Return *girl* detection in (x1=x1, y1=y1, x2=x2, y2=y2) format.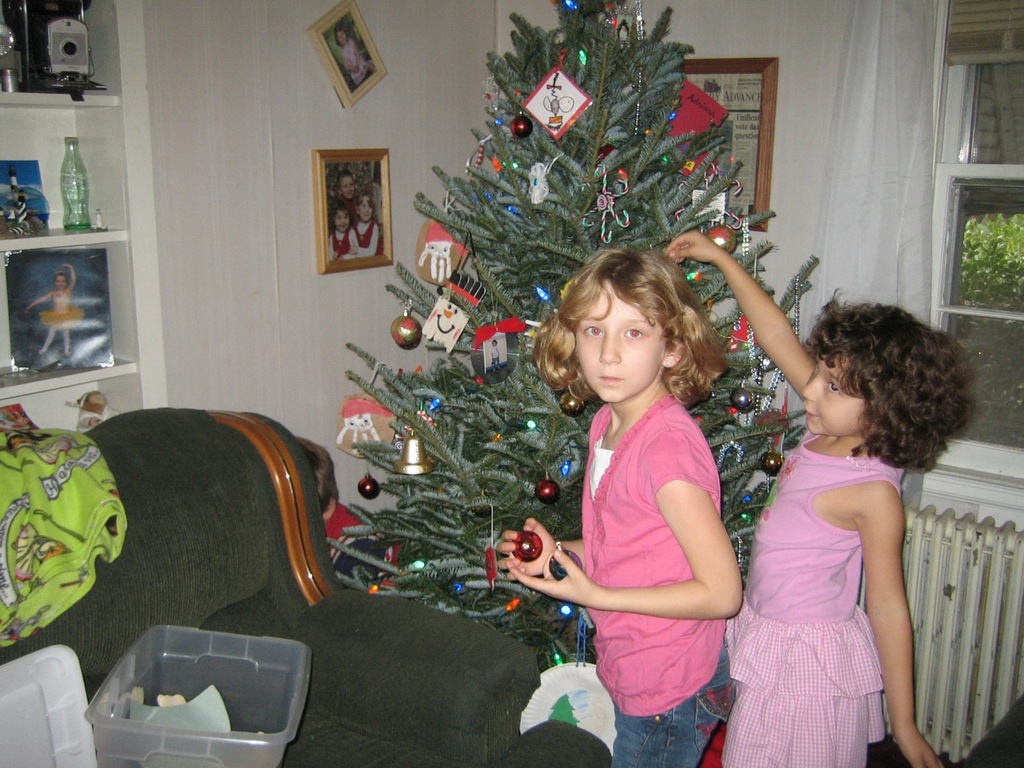
(x1=497, y1=245, x2=742, y2=767).
